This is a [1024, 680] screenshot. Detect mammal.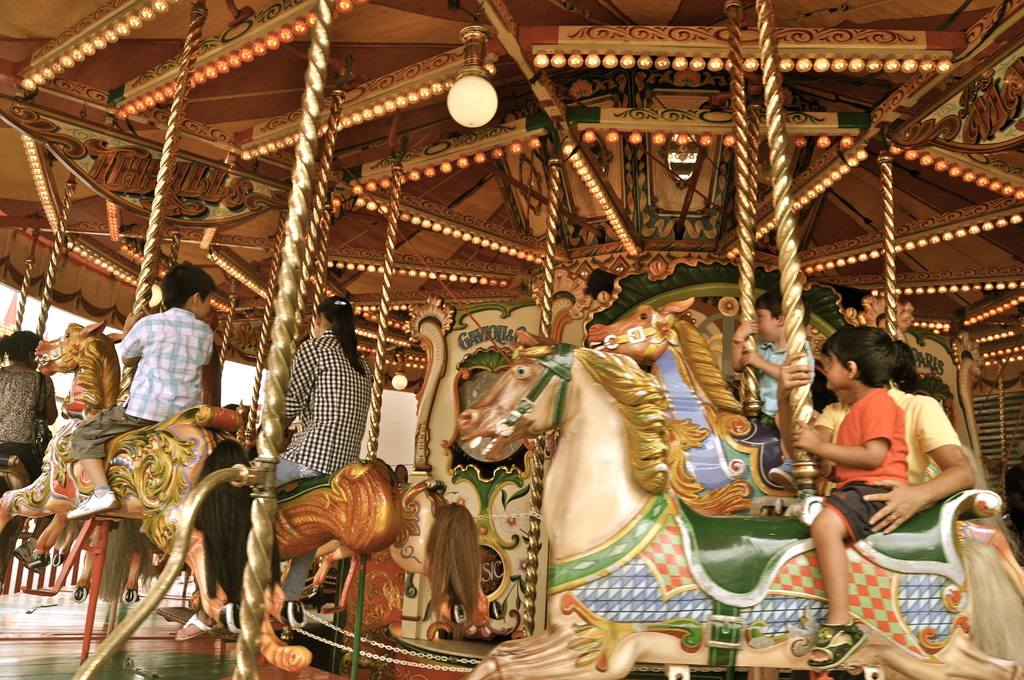
box(280, 462, 482, 626).
